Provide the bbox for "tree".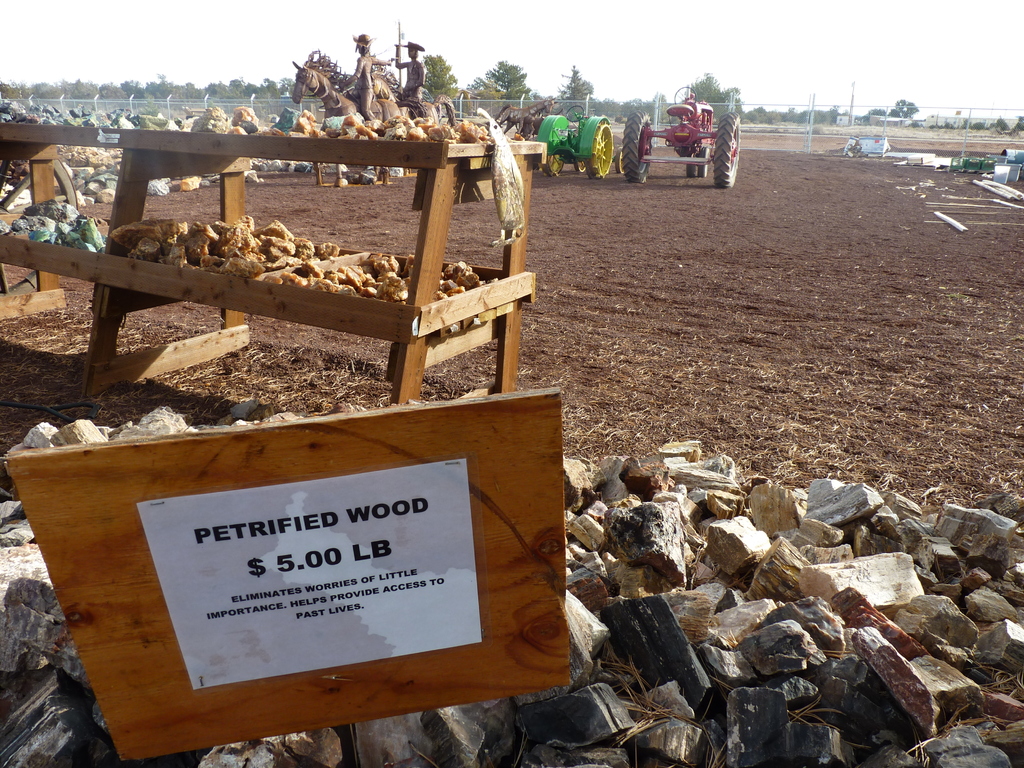
BBox(1012, 116, 1023, 132).
